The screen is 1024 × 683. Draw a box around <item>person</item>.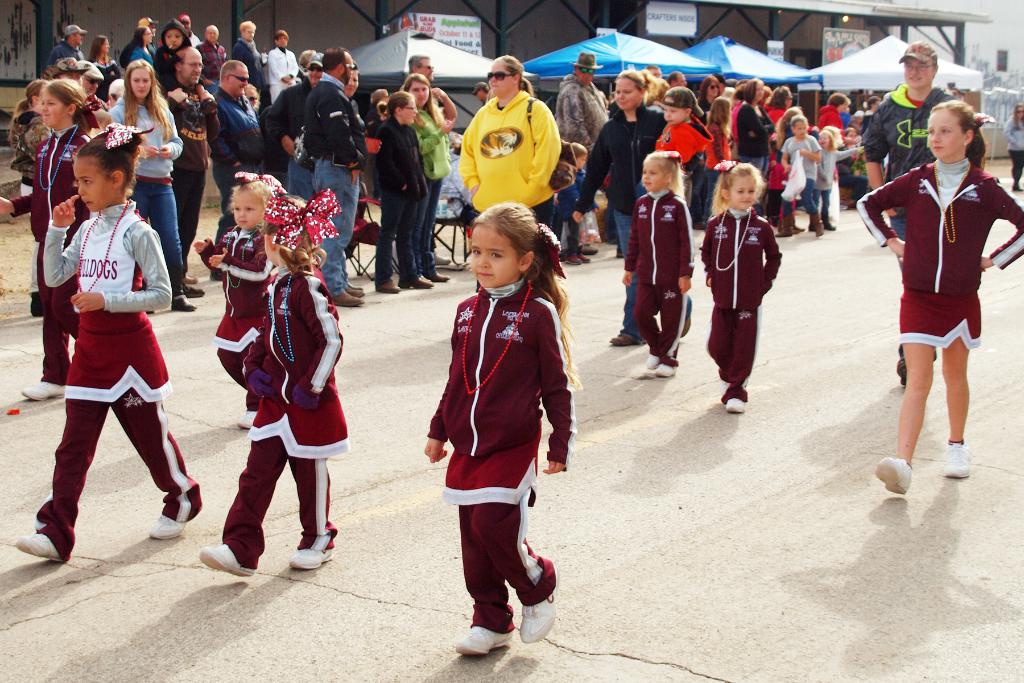
x1=173 y1=10 x2=198 y2=49.
